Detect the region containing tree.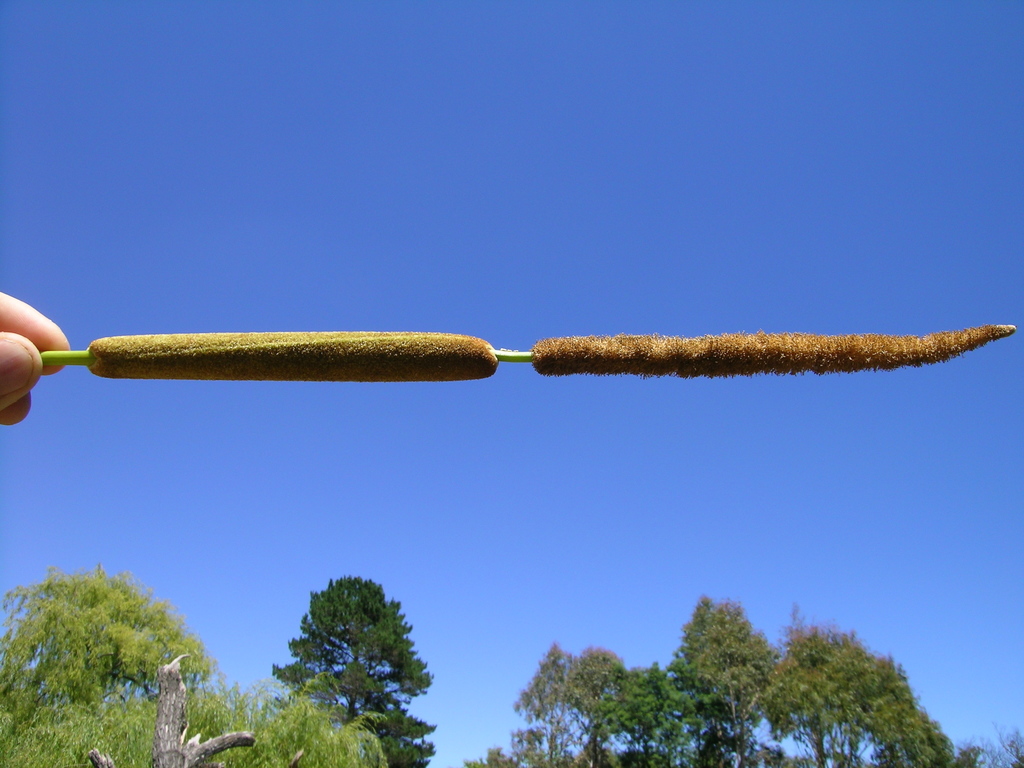
bbox=(269, 575, 437, 767).
